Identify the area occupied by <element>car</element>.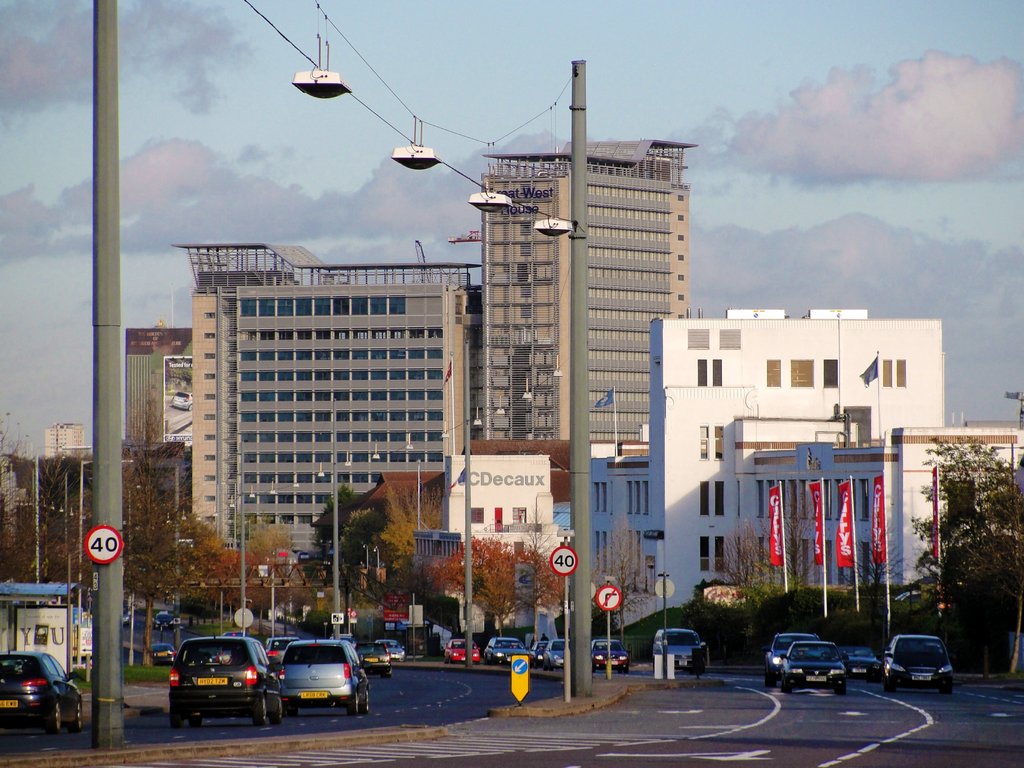
Area: [left=356, top=639, right=392, bottom=673].
